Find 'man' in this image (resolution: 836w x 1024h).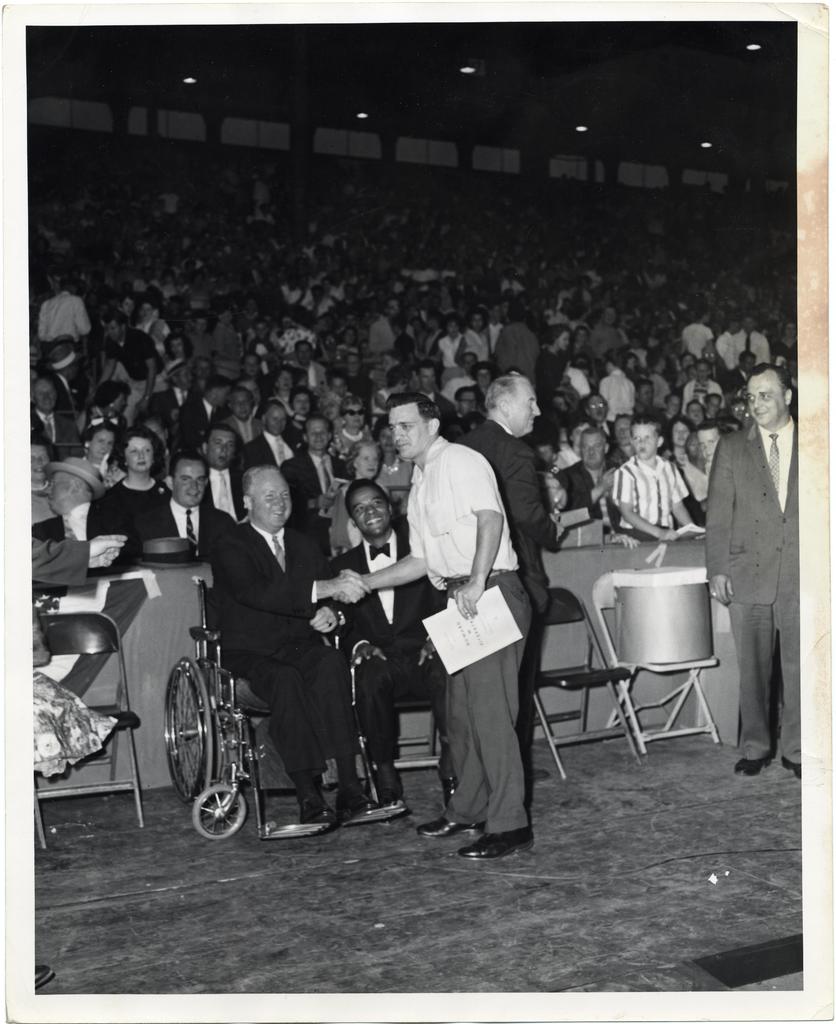
456,373,566,813.
